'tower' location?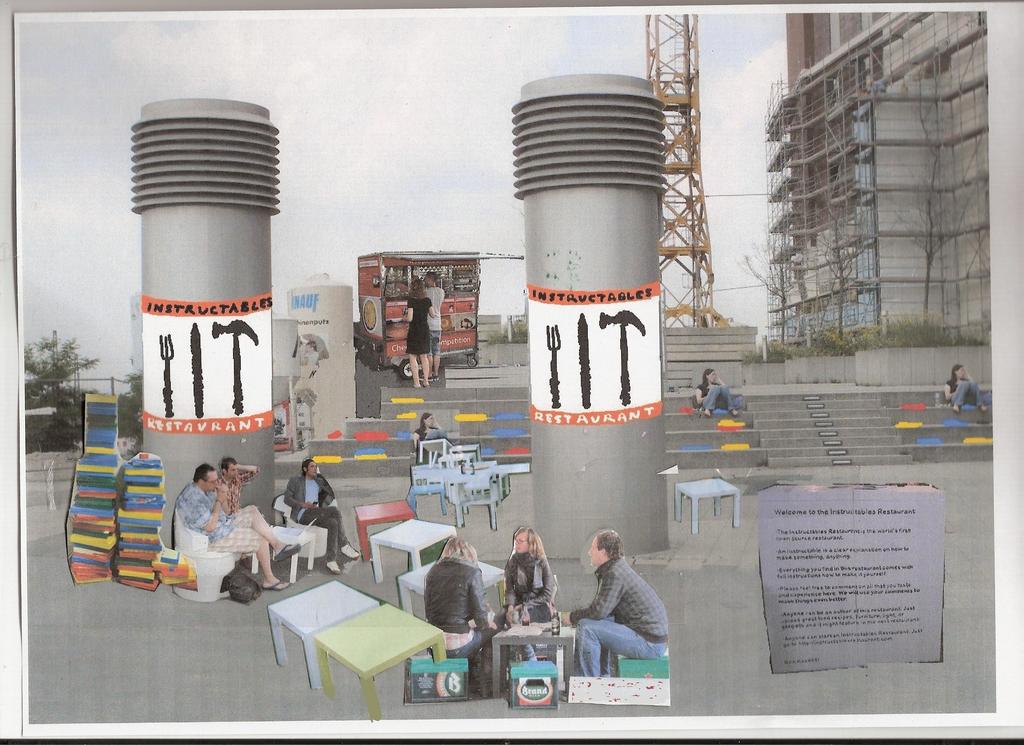
769,4,1018,399
